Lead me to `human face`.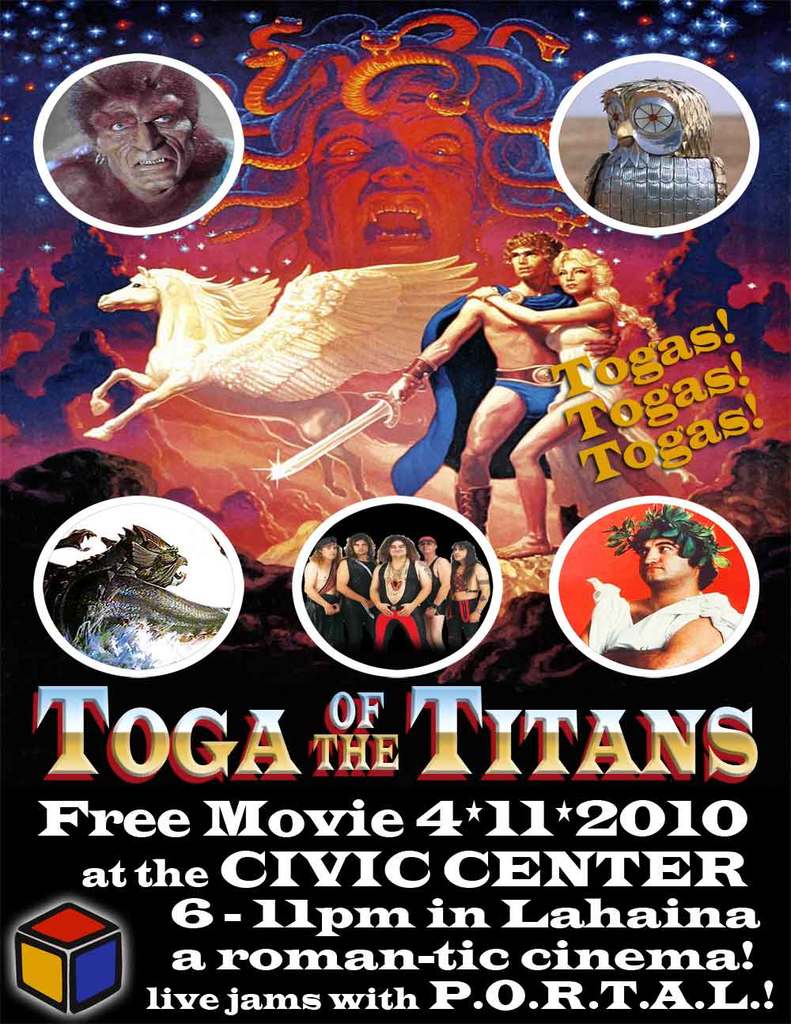
Lead to {"x1": 389, "y1": 535, "x2": 403, "y2": 556}.
